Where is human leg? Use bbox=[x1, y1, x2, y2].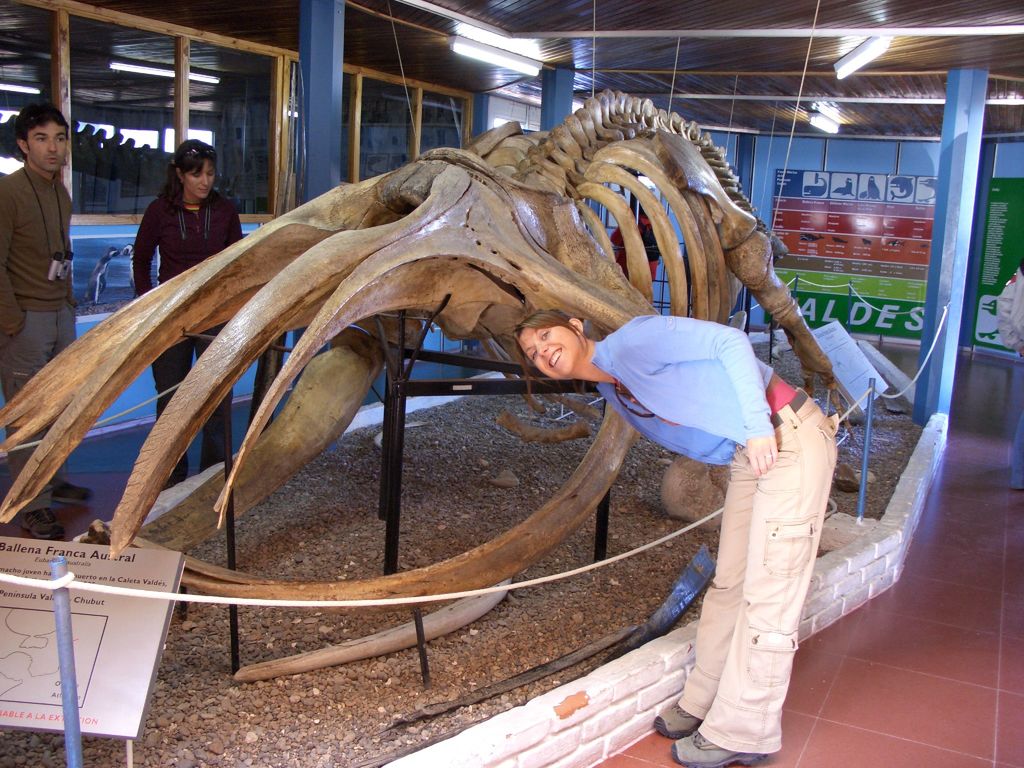
bbox=[149, 337, 200, 490].
